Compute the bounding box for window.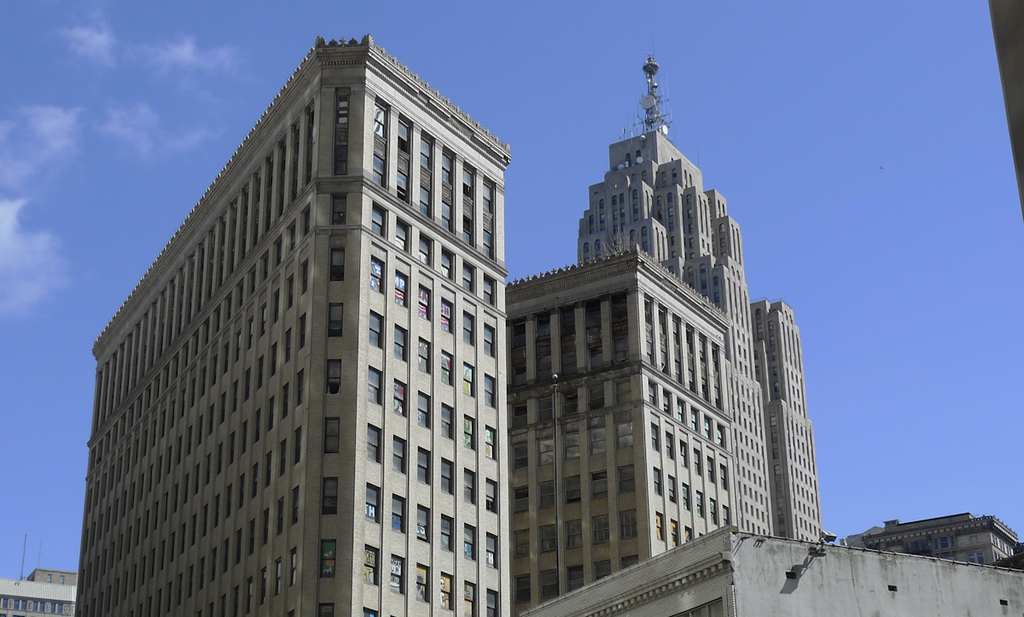
(481,323,494,364).
